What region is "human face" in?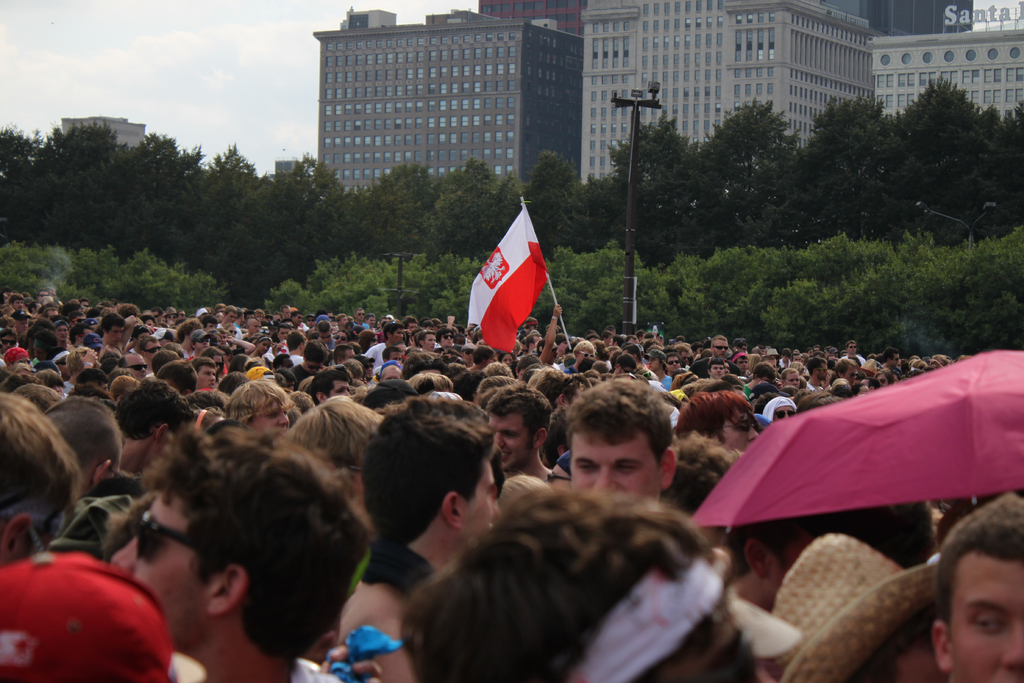
BBox(949, 555, 1022, 682).
